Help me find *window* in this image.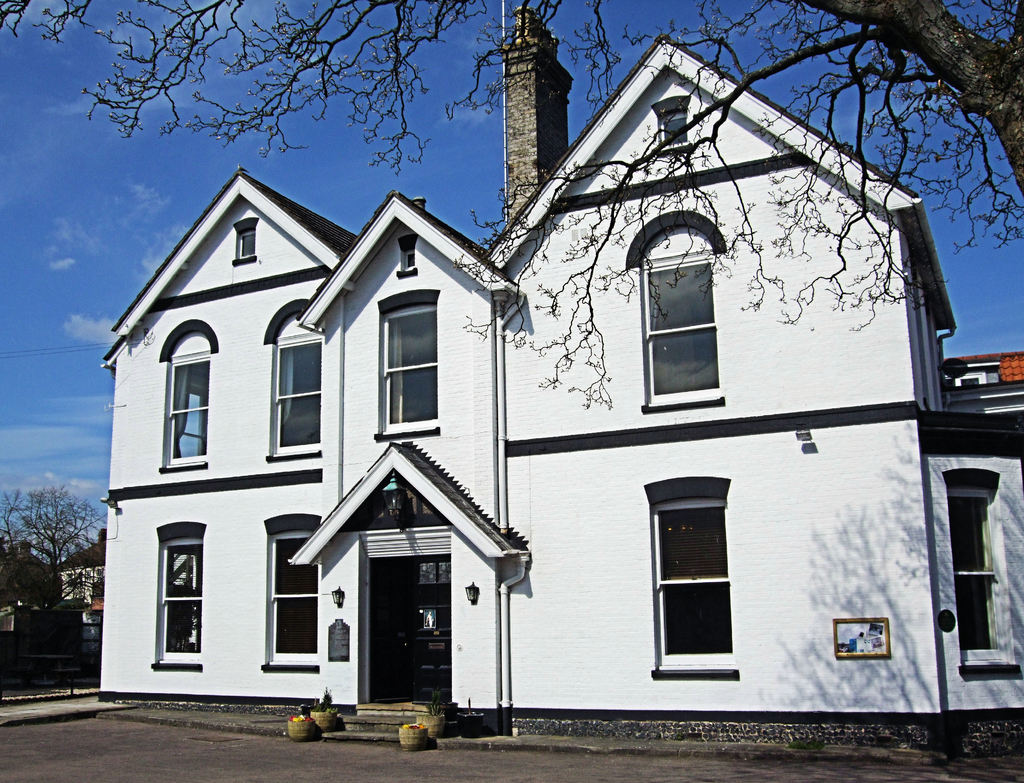
Found it: 380,302,440,423.
